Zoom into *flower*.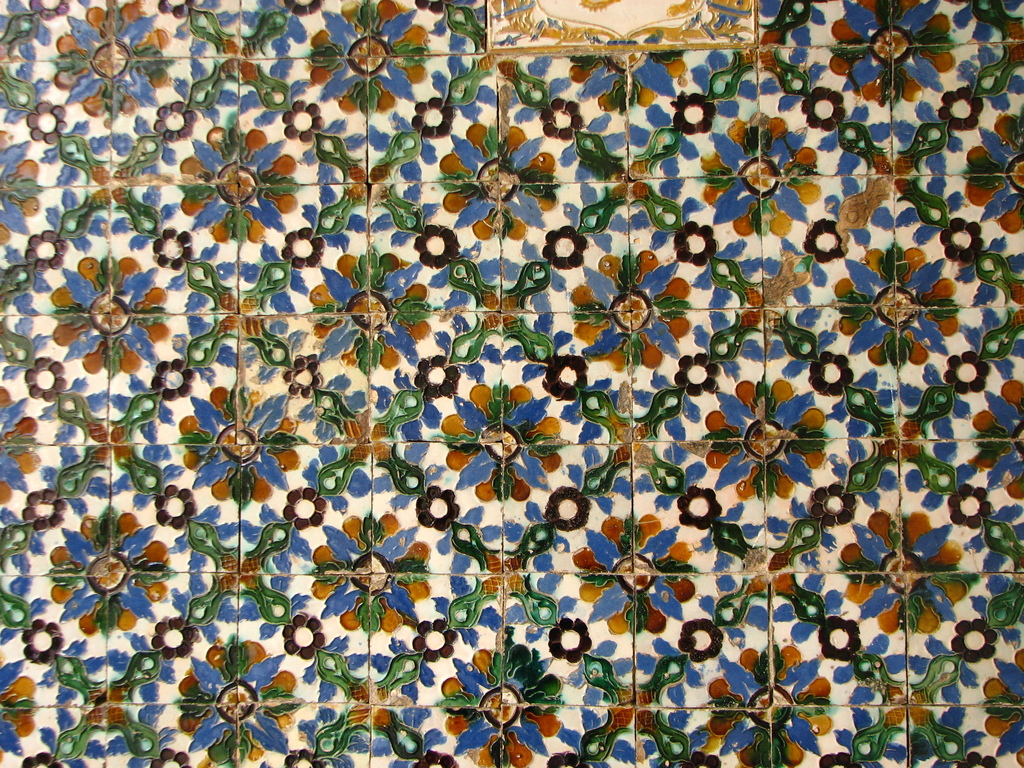
Zoom target: bbox=[847, 504, 1000, 637].
